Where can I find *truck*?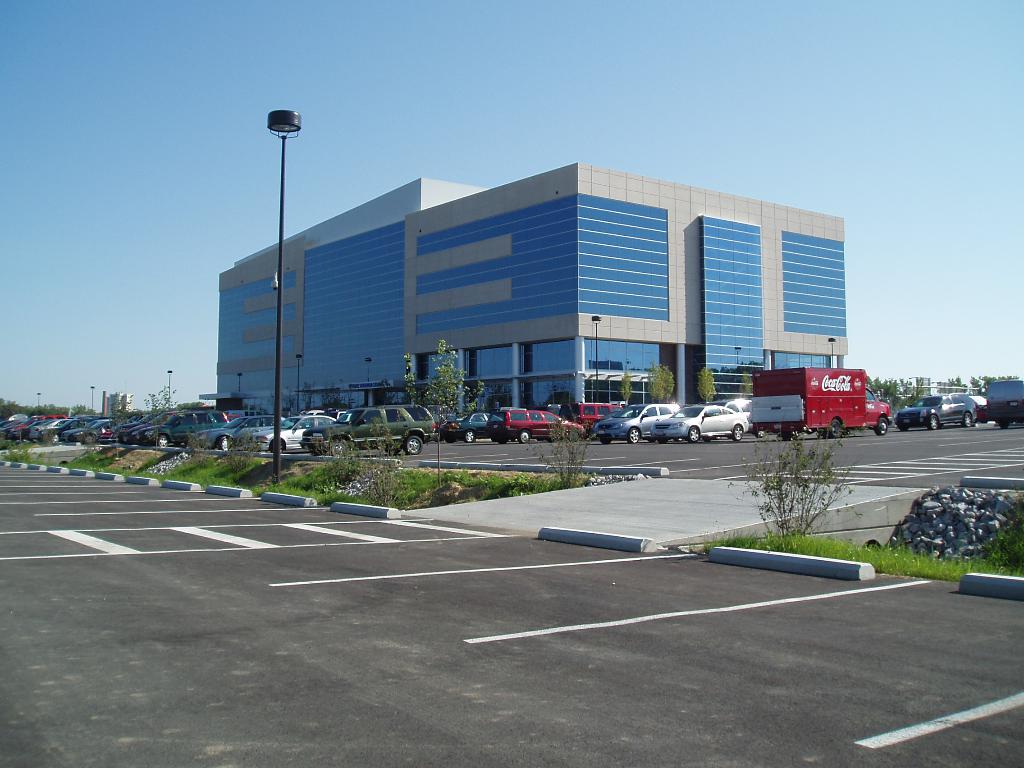
You can find it at pyautogui.locateOnScreen(746, 356, 886, 431).
